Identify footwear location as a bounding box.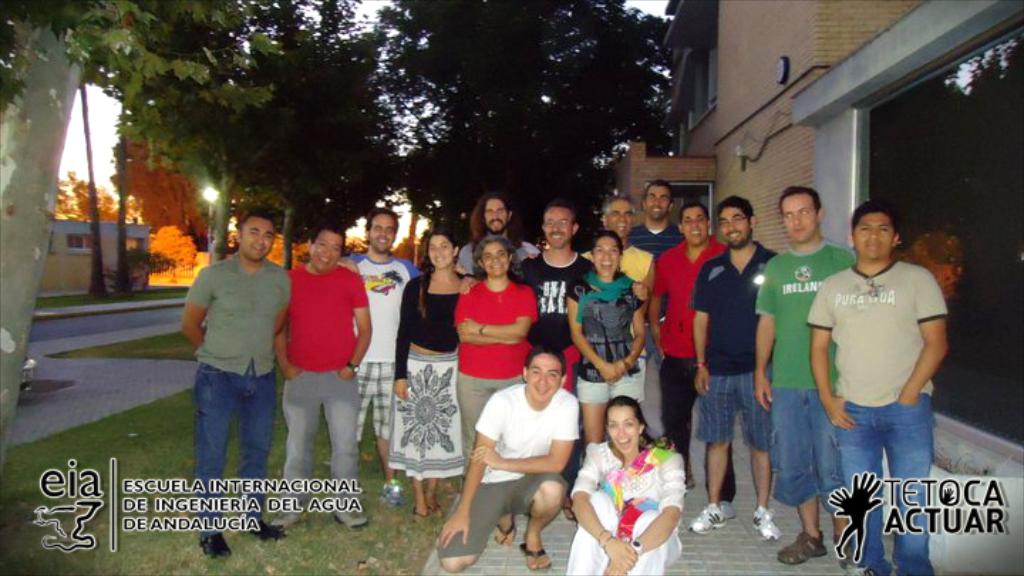
l=525, t=542, r=552, b=573.
